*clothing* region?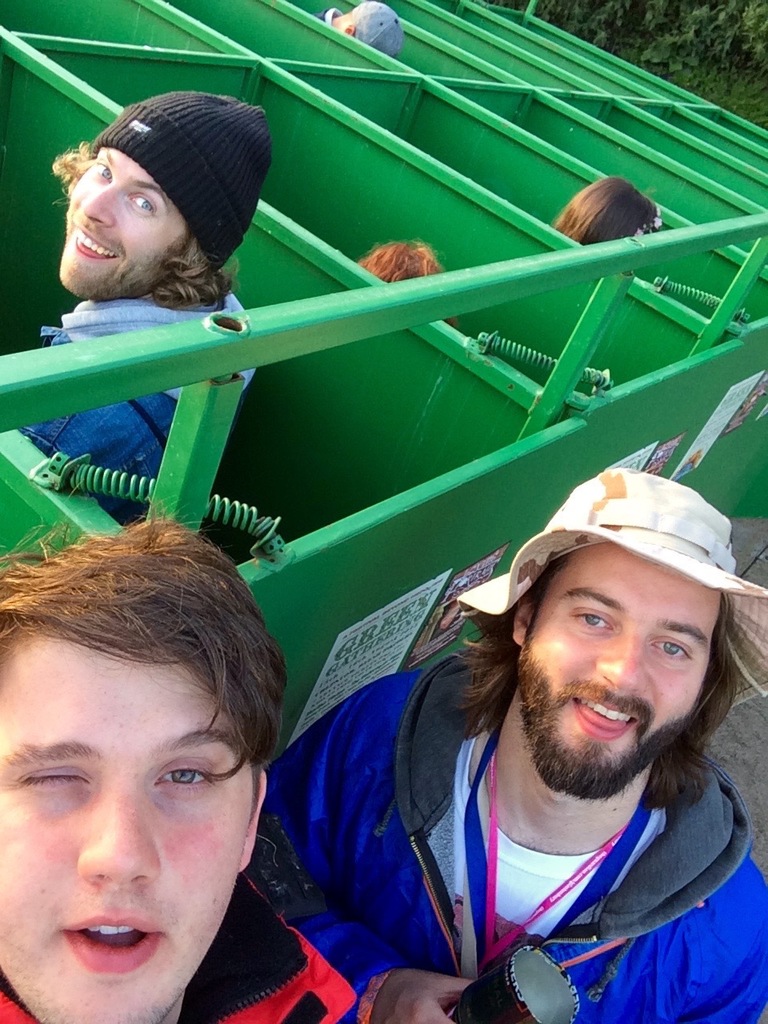
bbox=[0, 872, 364, 1023]
